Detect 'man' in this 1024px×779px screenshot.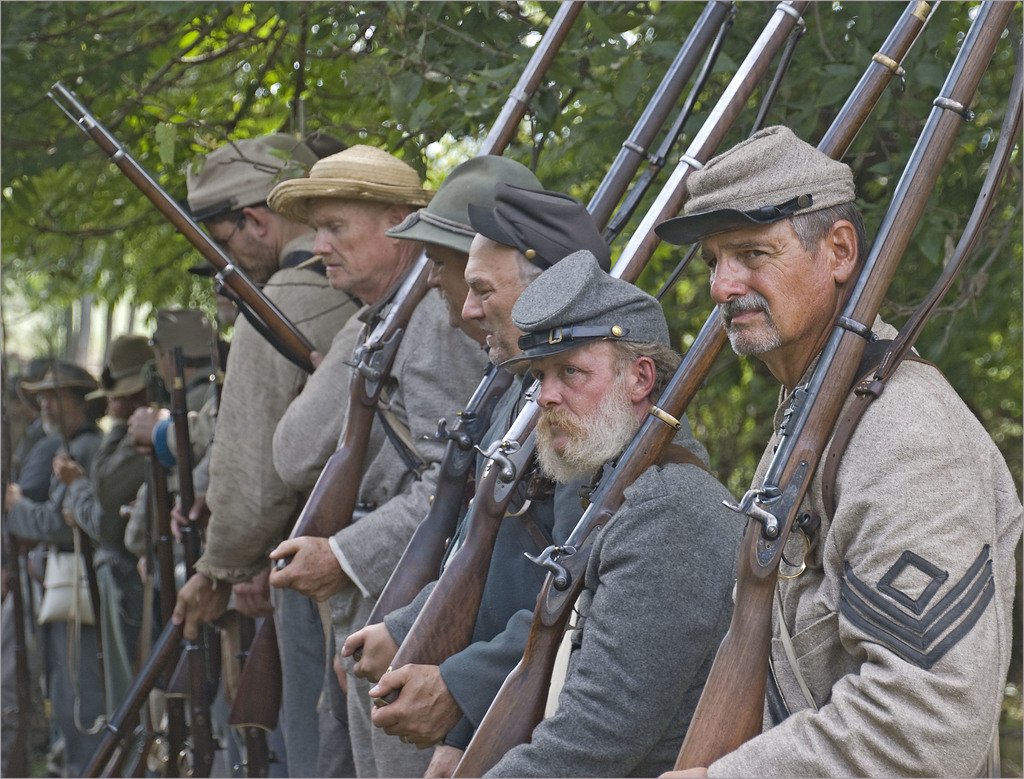
Detection: [left=49, top=328, right=155, bottom=778].
